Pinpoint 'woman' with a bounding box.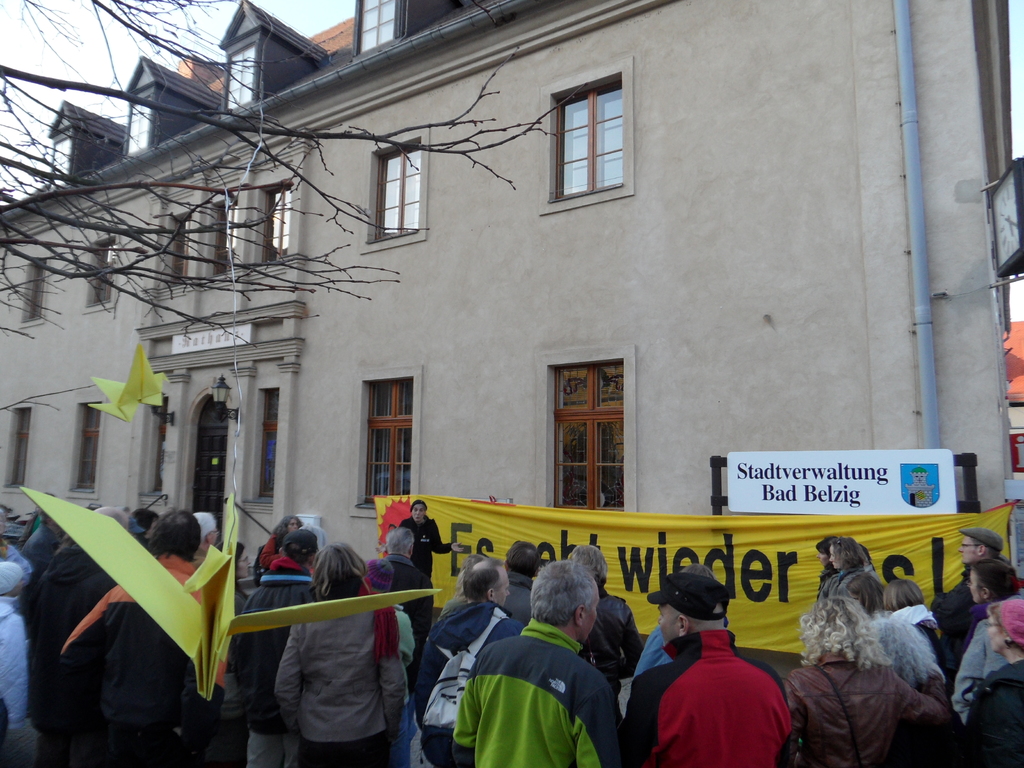
x1=828 y1=535 x2=869 y2=601.
